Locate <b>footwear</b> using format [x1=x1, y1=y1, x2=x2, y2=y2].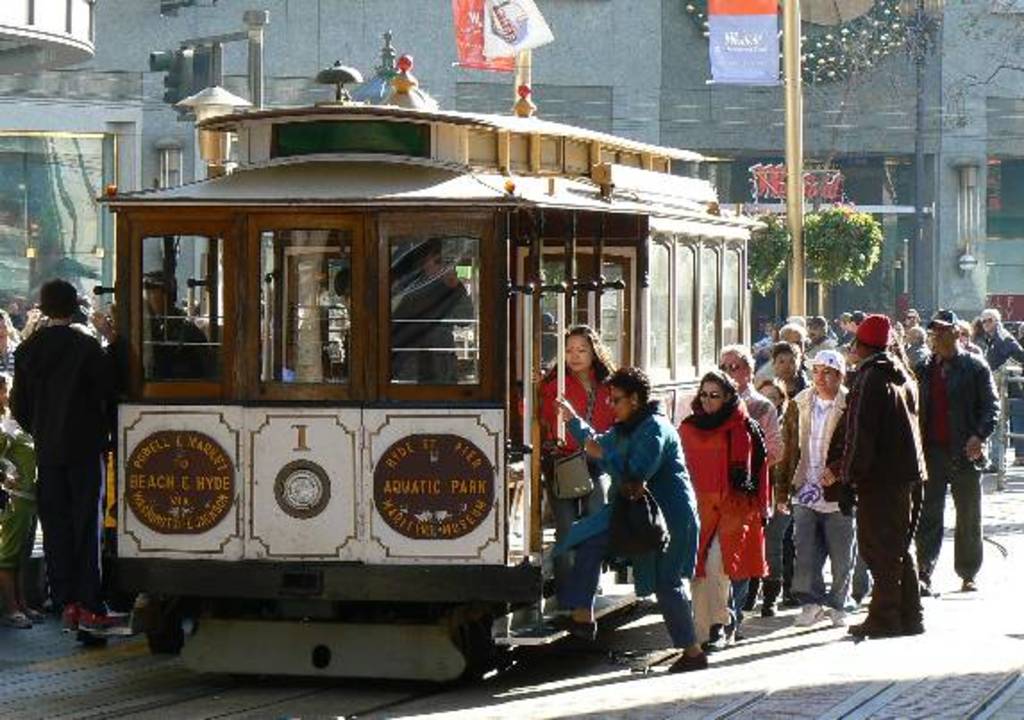
[x1=920, y1=579, x2=940, y2=595].
